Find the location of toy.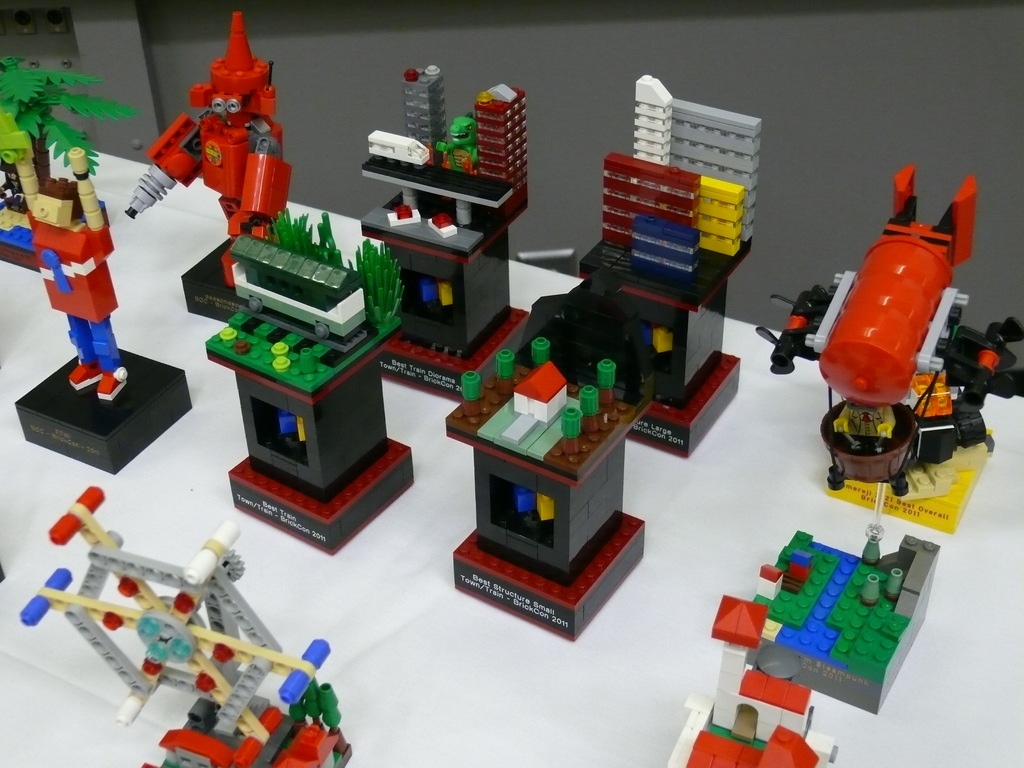
Location: BBox(362, 70, 531, 399).
